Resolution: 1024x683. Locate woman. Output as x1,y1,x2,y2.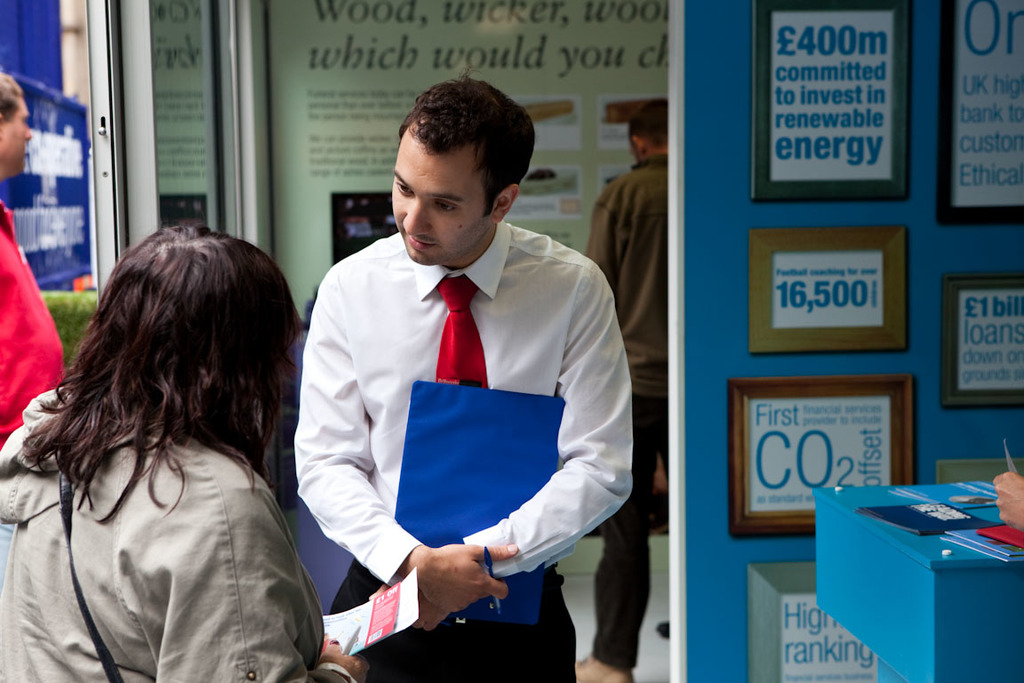
5,192,320,682.
